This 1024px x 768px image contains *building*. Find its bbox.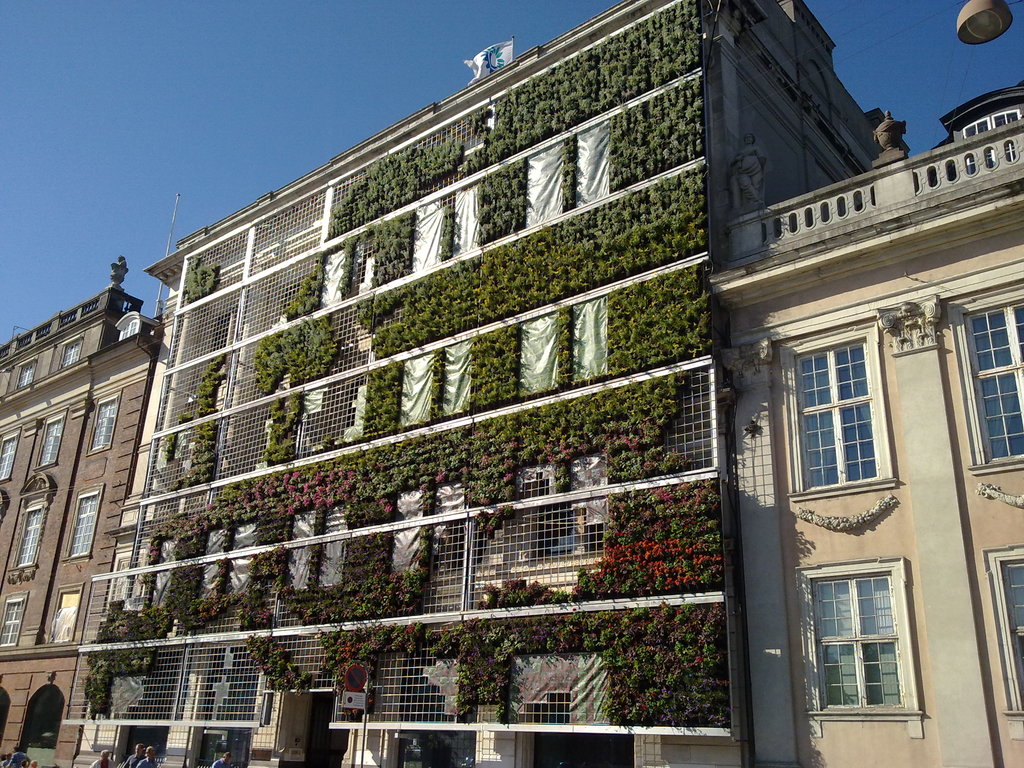
<region>0, 252, 163, 767</region>.
